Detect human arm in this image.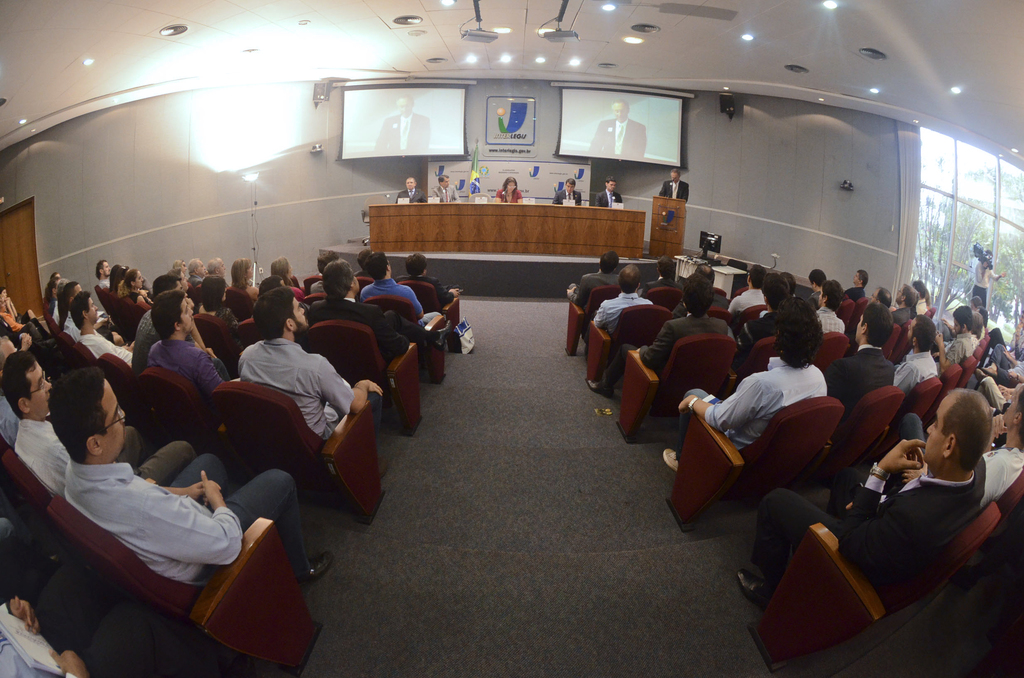
Detection: Rect(718, 281, 748, 322).
